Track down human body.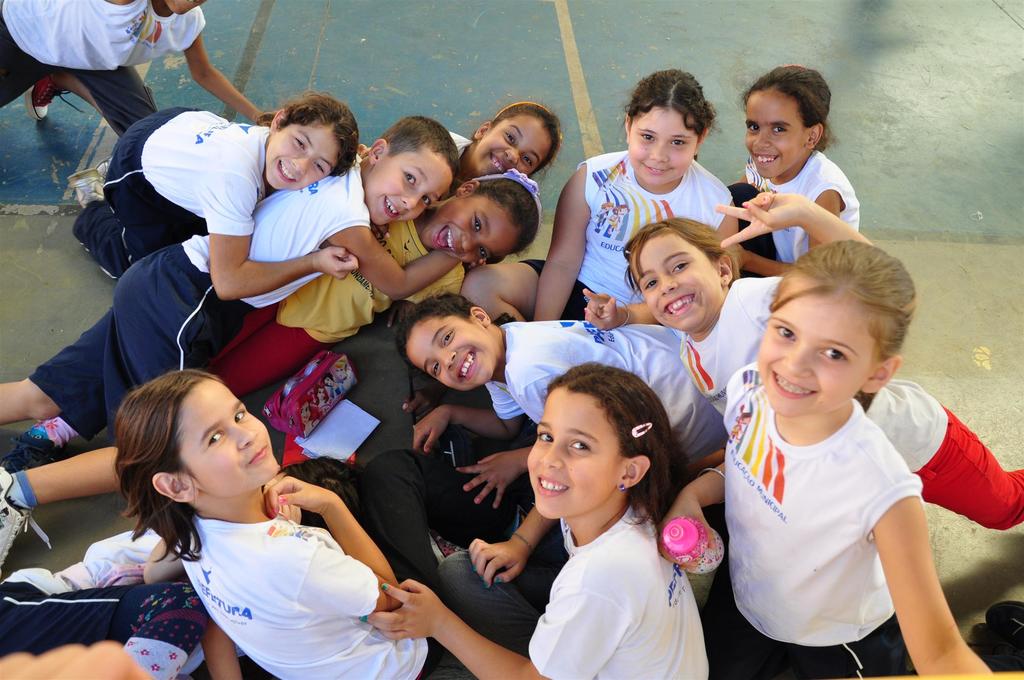
Tracked to region(0, 104, 455, 571).
